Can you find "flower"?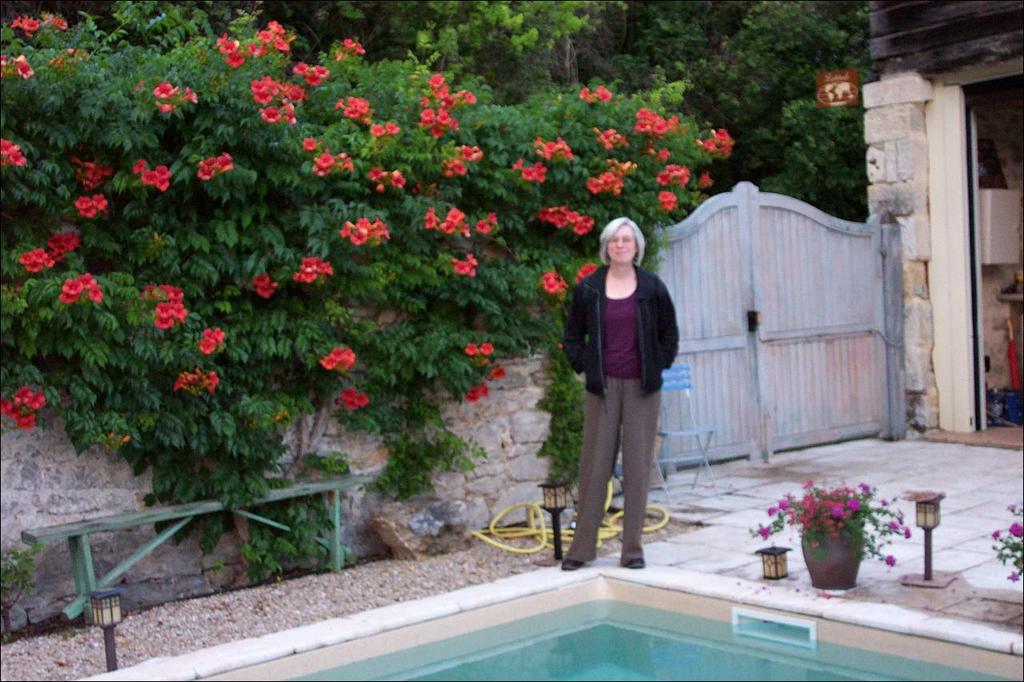
Yes, bounding box: detection(210, 329, 226, 342).
